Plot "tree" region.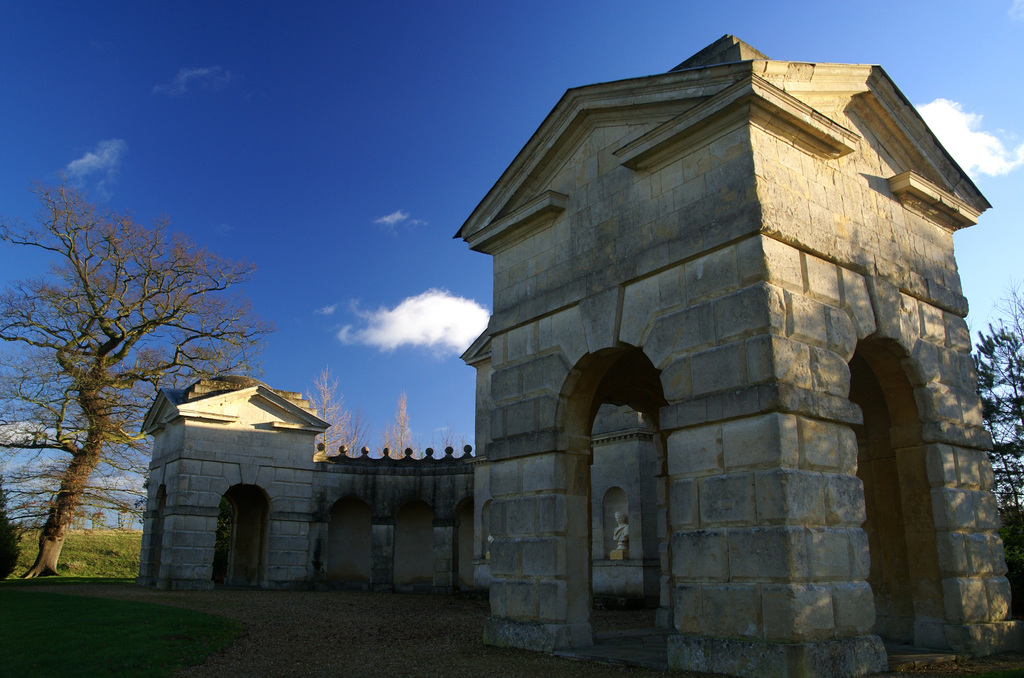
Plotted at bbox=[15, 186, 256, 535].
